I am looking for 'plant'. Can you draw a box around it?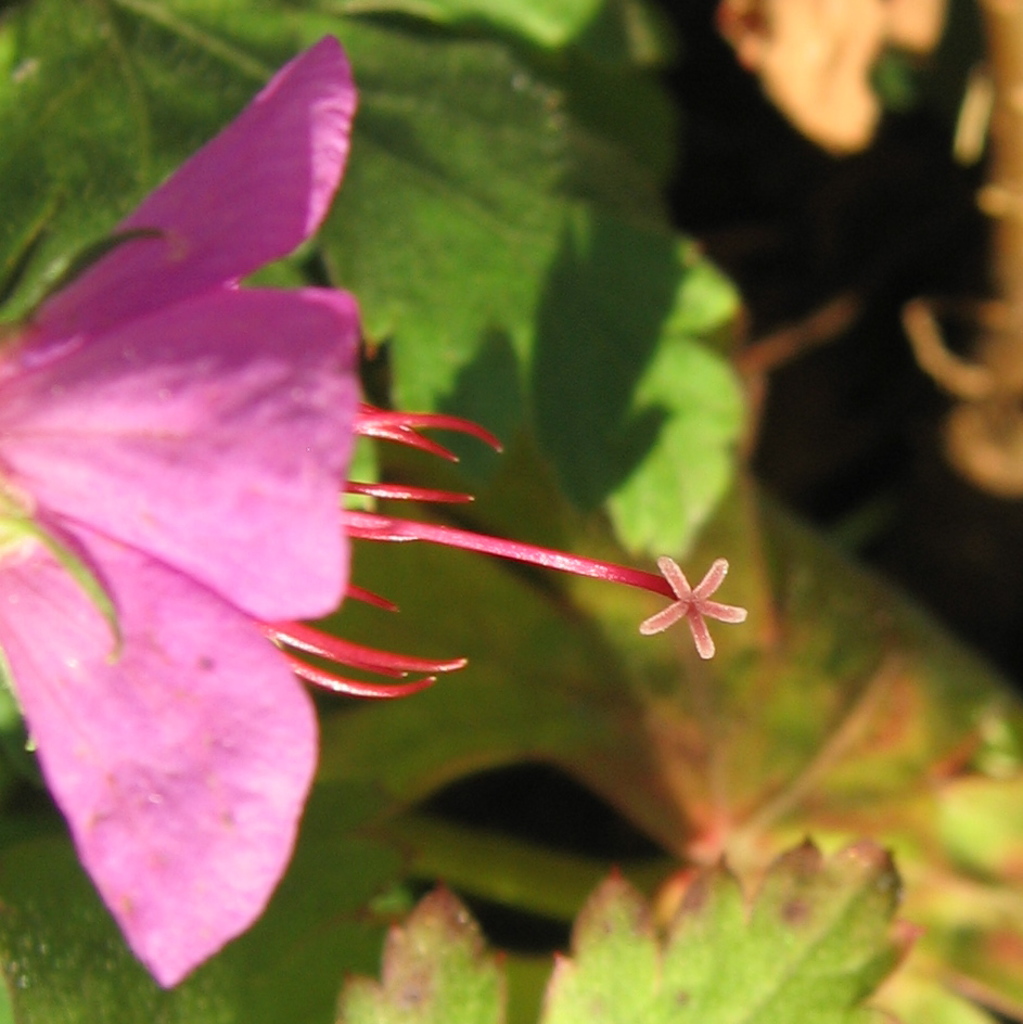
Sure, the bounding box is [0,0,1022,1023].
